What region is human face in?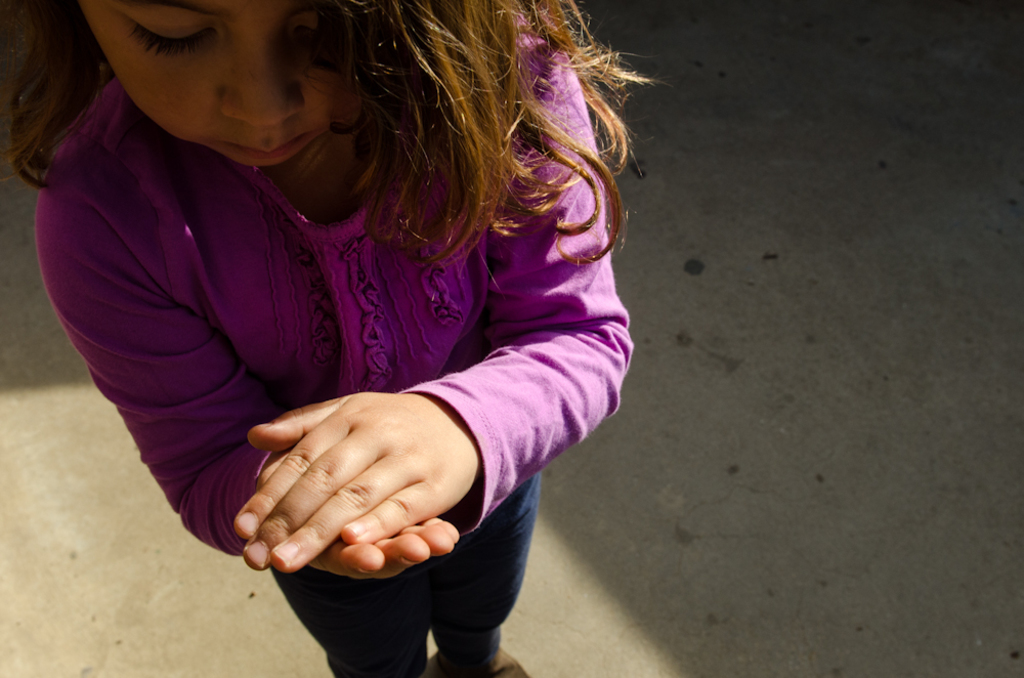
[82,1,347,169].
